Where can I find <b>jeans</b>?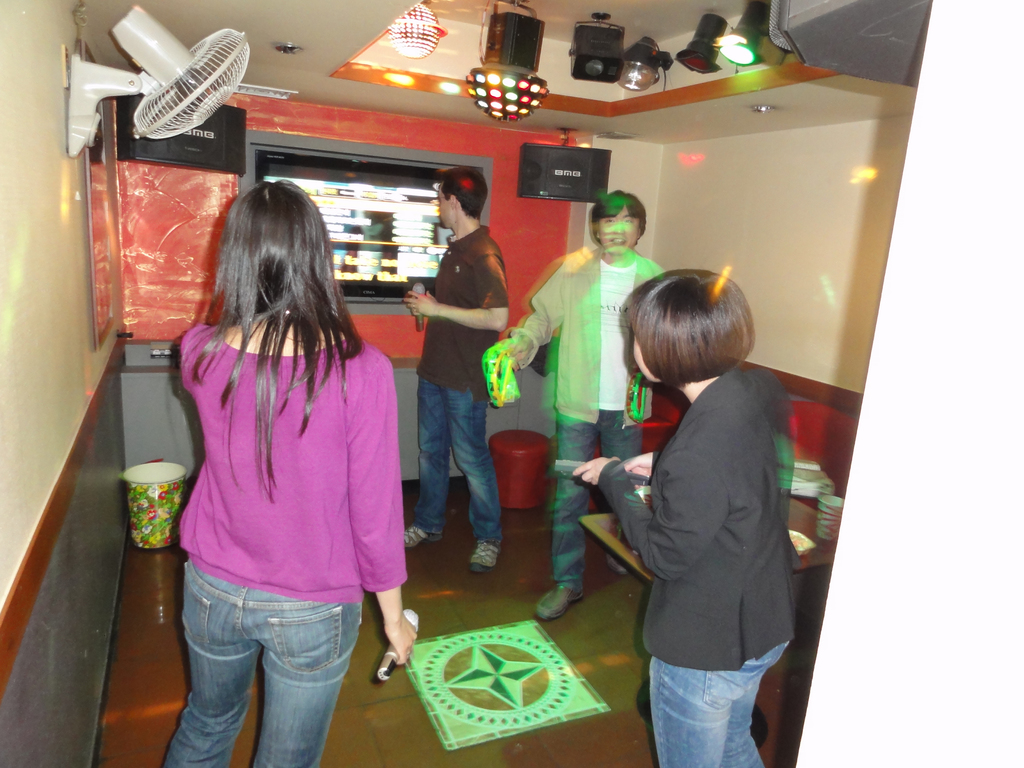
You can find it at [left=165, top=549, right=366, bottom=767].
